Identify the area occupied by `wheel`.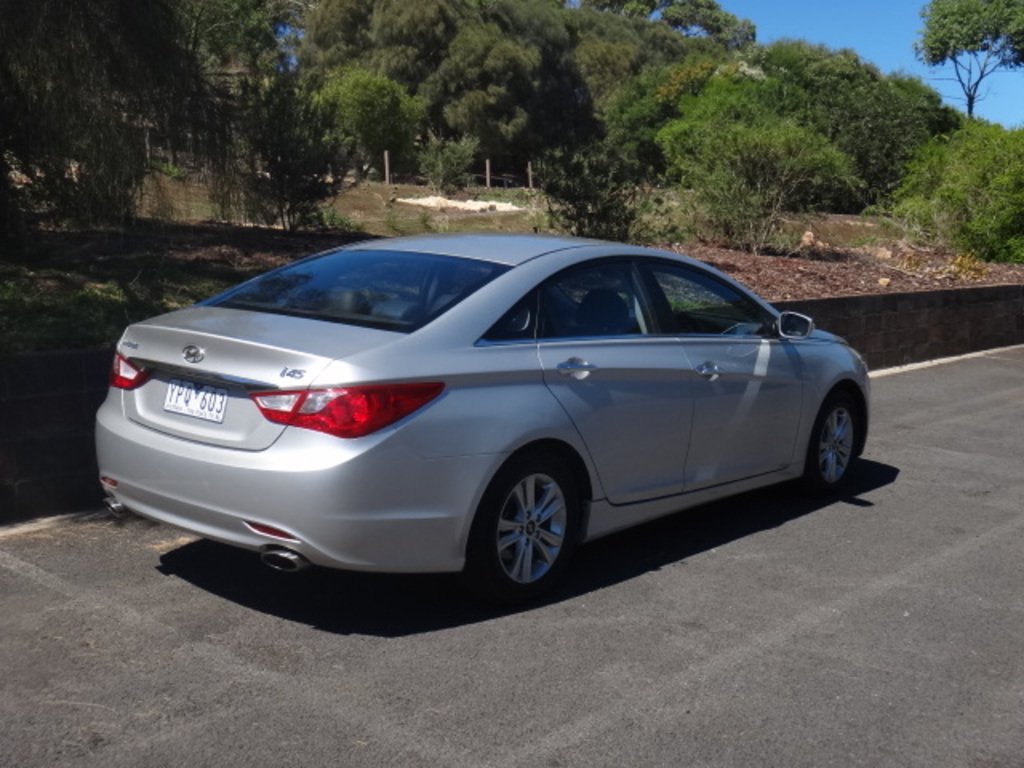
Area: box=[472, 466, 576, 579].
